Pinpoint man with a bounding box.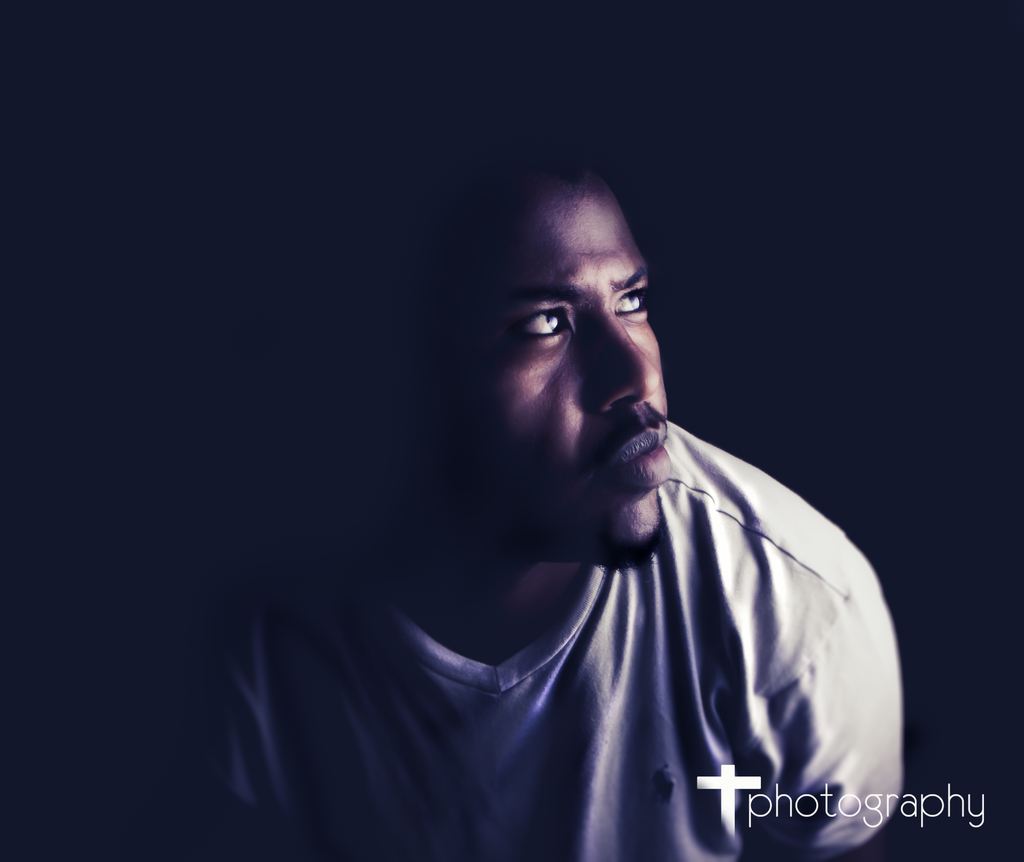
left=200, top=124, right=925, bottom=839.
